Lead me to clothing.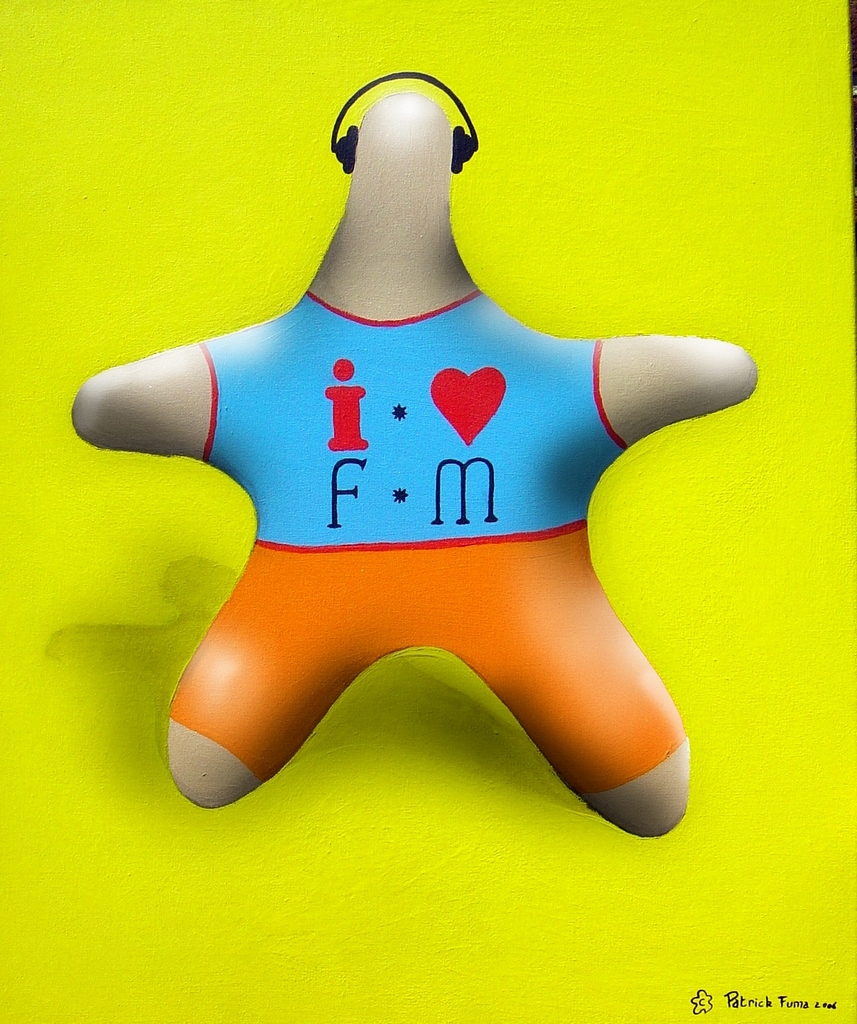
Lead to Rect(167, 284, 686, 786).
